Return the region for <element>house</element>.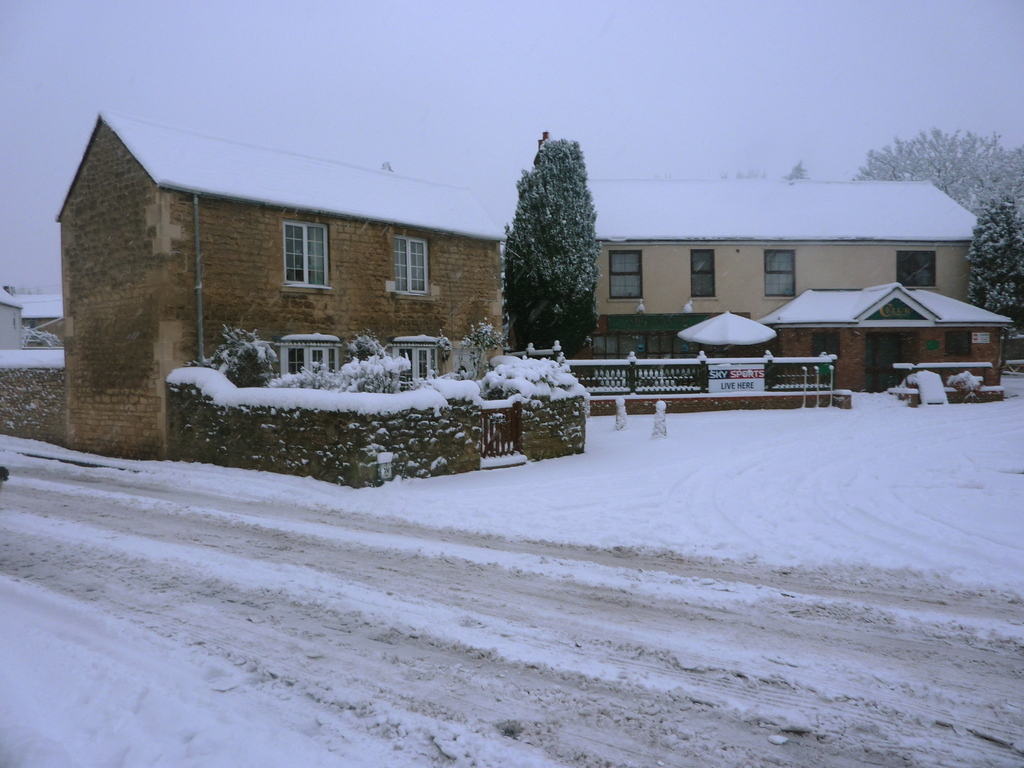
780, 286, 870, 388.
